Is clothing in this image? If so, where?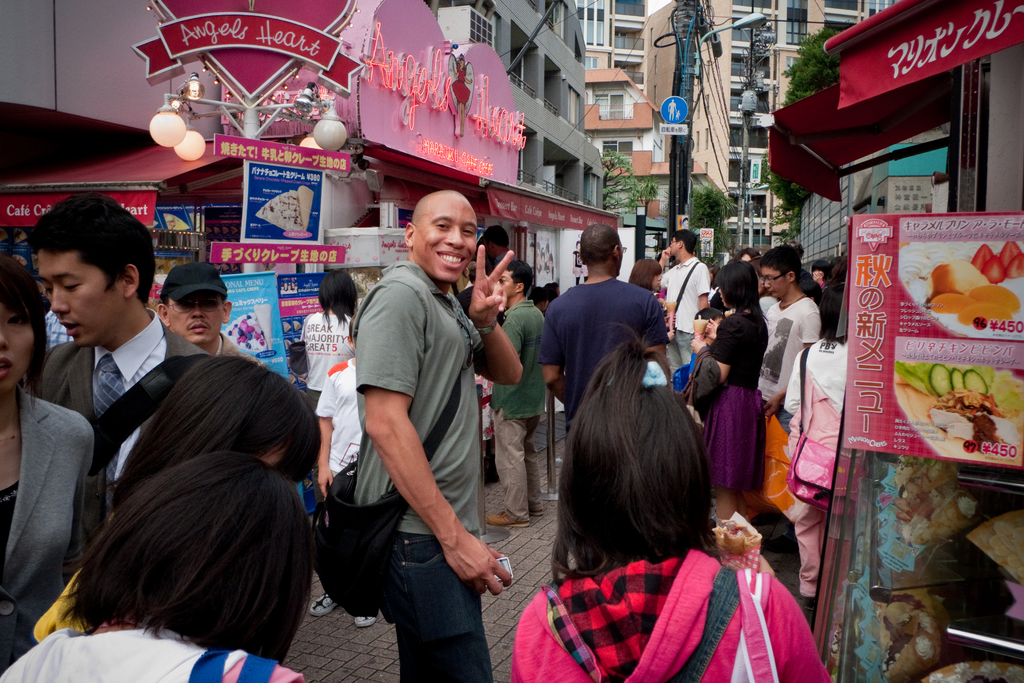
Yes, at detection(709, 309, 762, 490).
